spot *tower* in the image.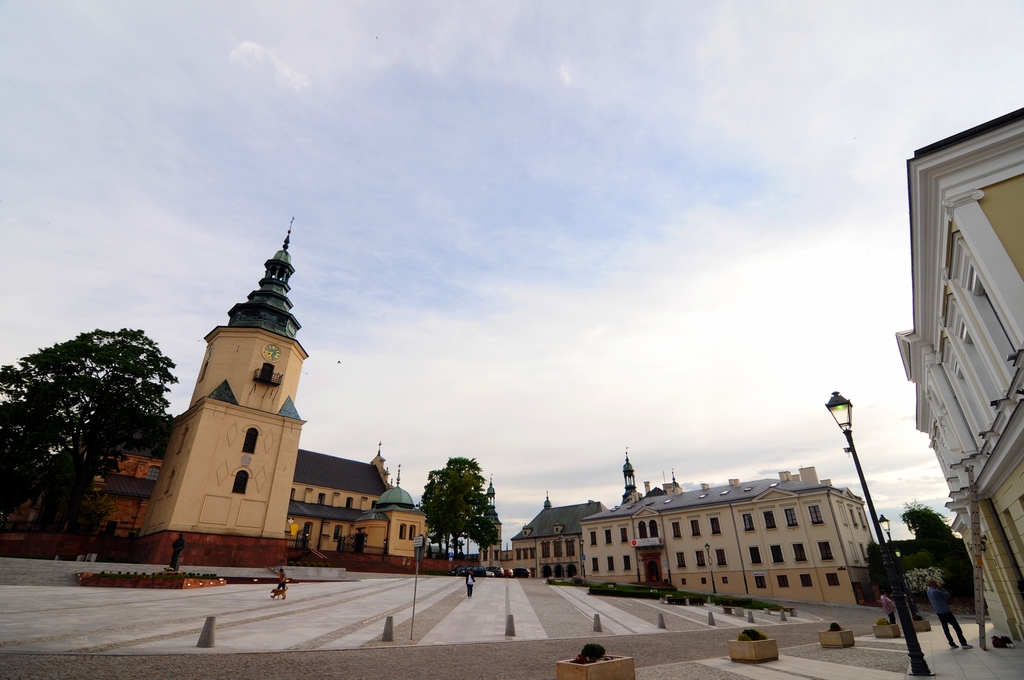
*tower* found at Rect(132, 223, 367, 546).
